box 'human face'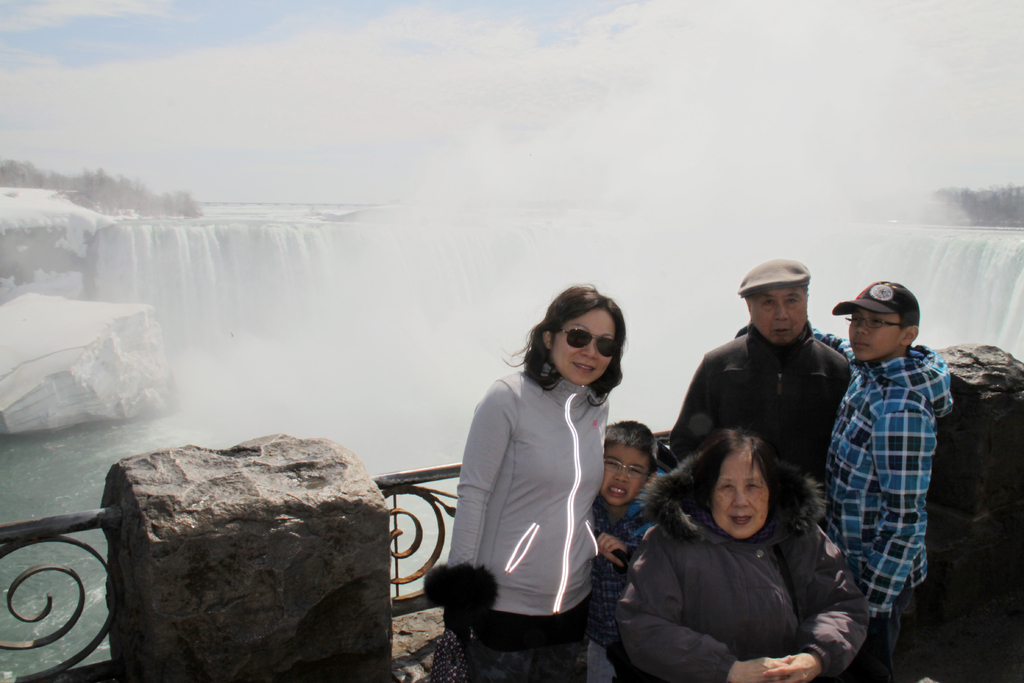
region(750, 288, 804, 345)
